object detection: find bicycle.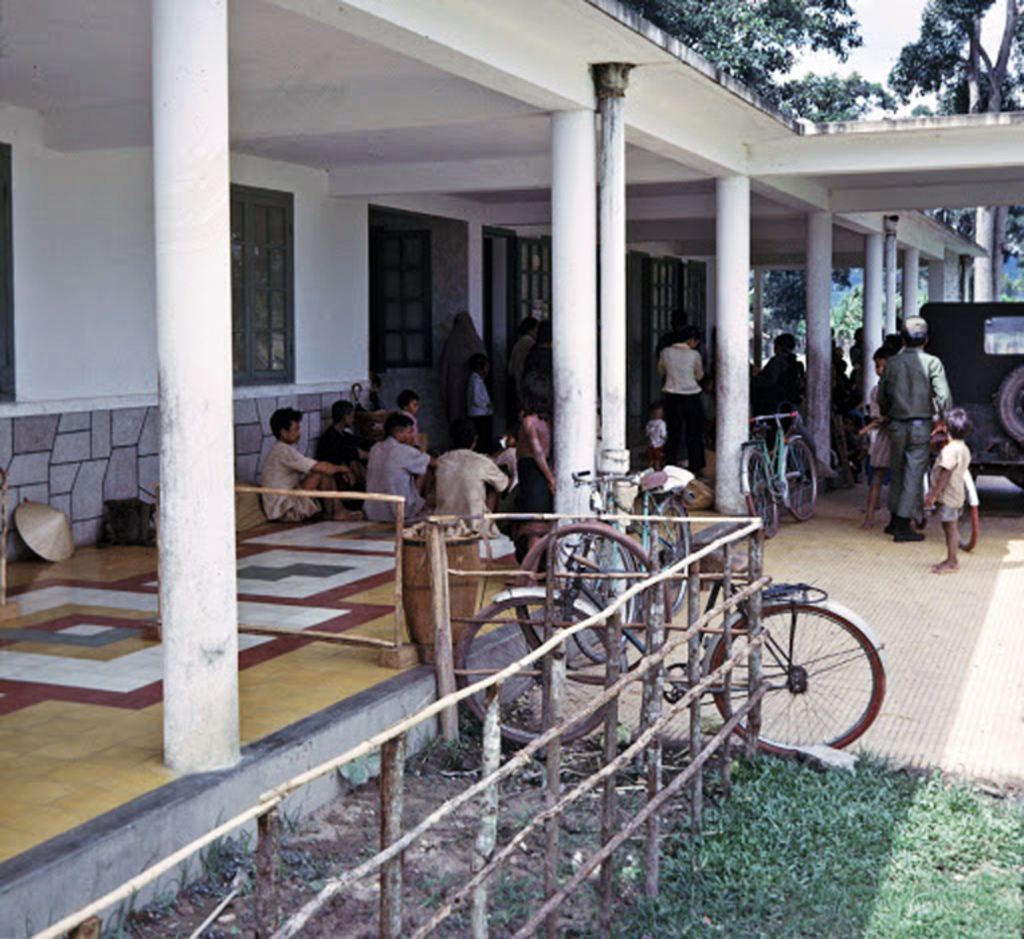
pyautogui.locateOnScreen(502, 460, 888, 775).
